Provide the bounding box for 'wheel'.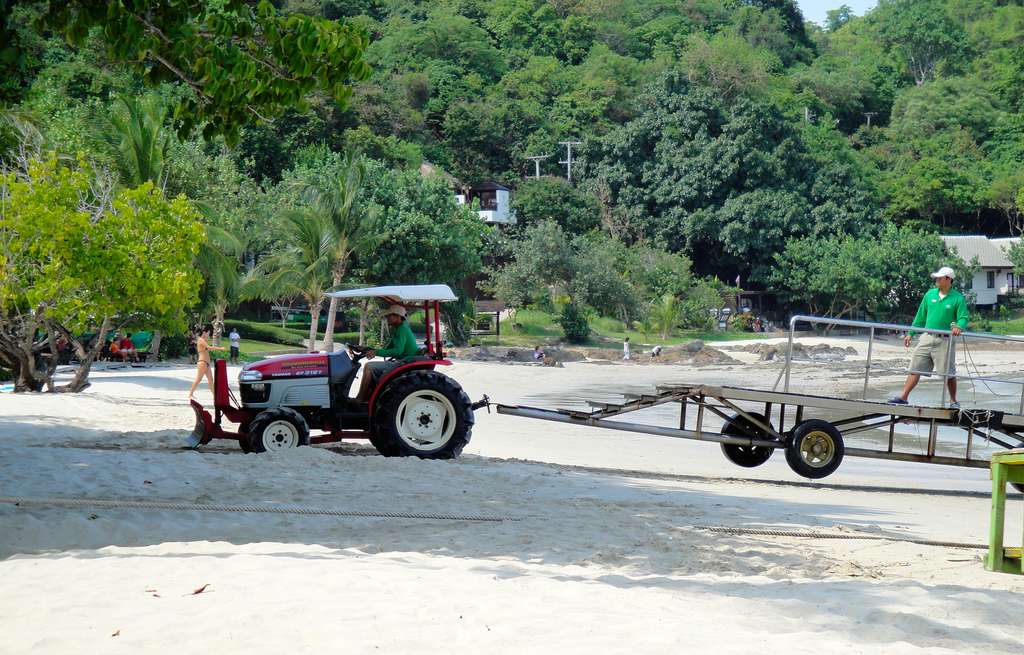
[720,410,774,467].
